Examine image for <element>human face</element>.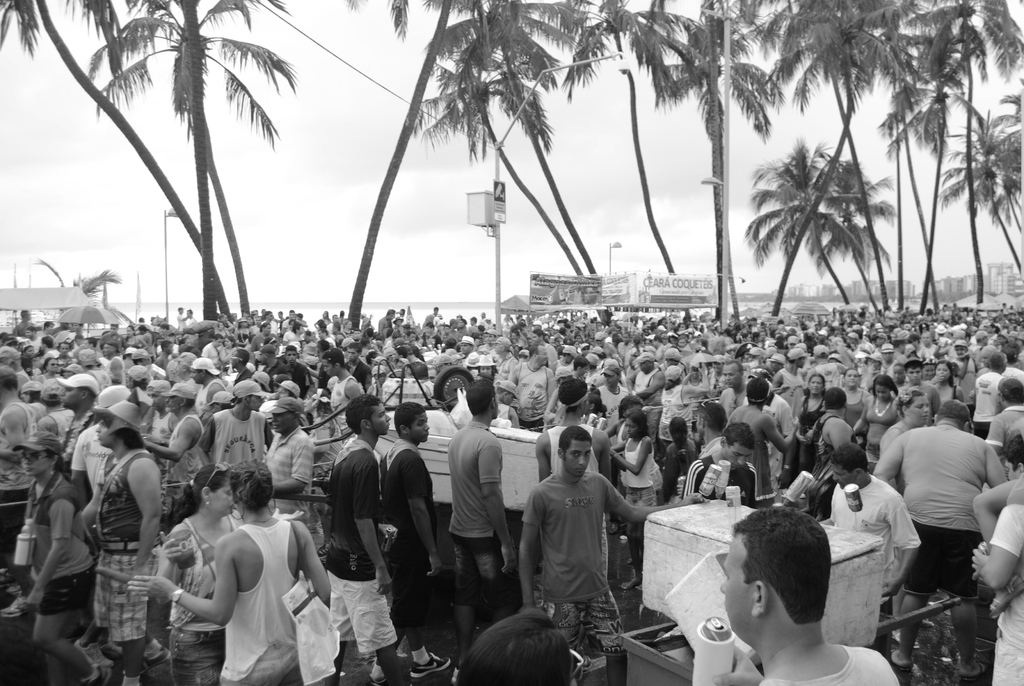
Examination result: {"left": 893, "top": 368, "right": 906, "bottom": 382}.
